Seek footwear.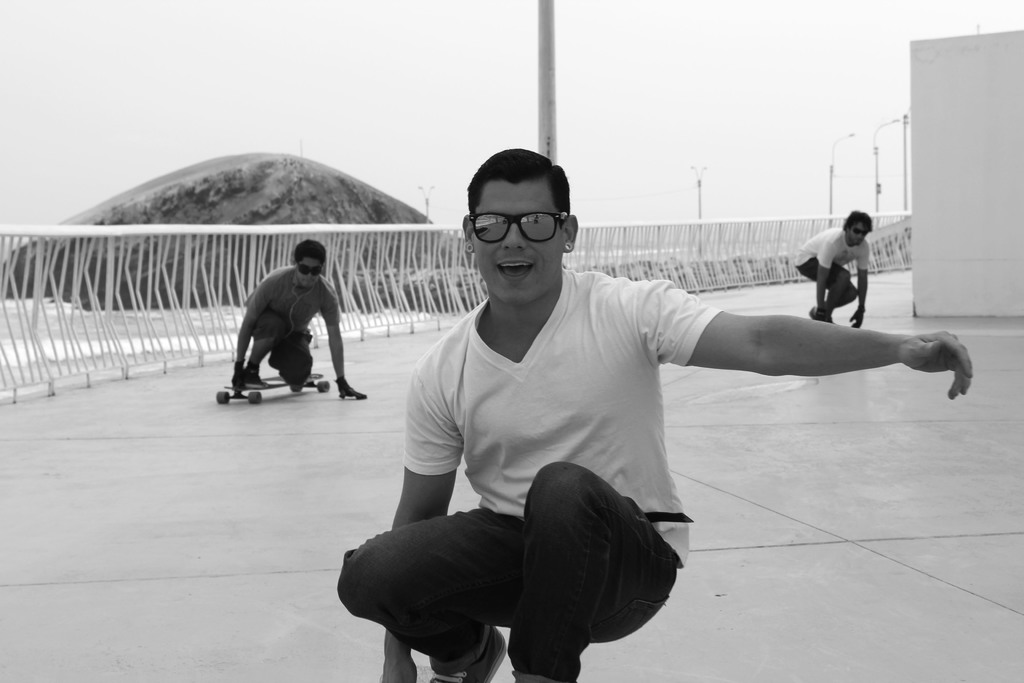
box(426, 628, 504, 682).
